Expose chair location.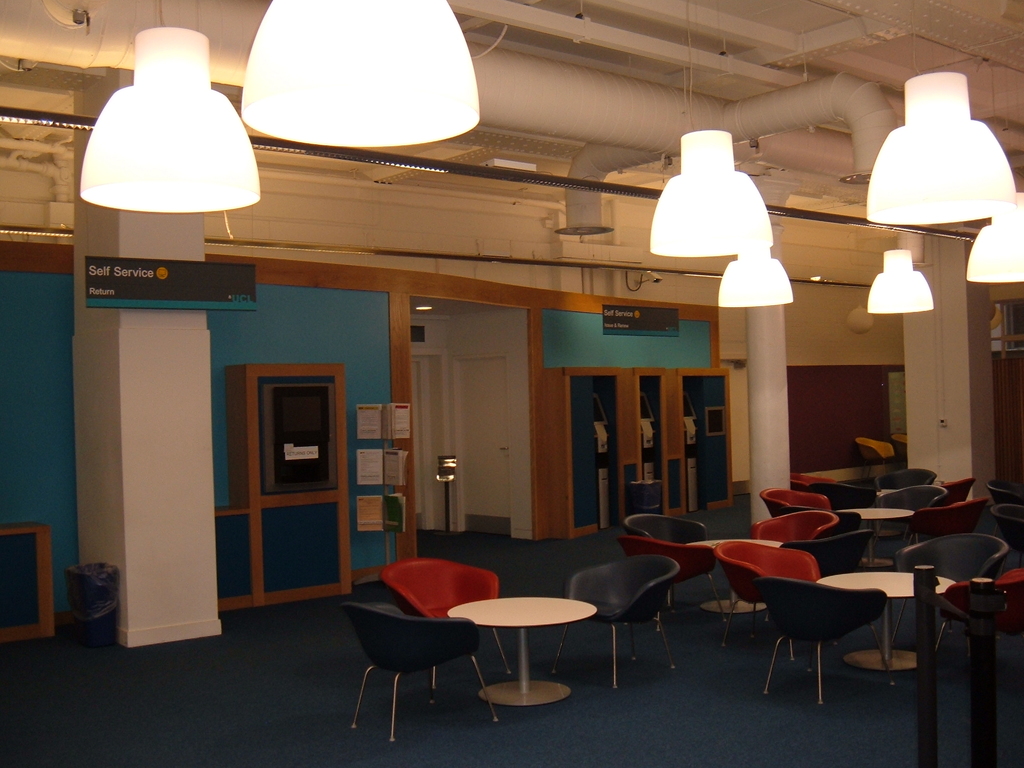
Exposed at bbox=(748, 580, 886, 714).
